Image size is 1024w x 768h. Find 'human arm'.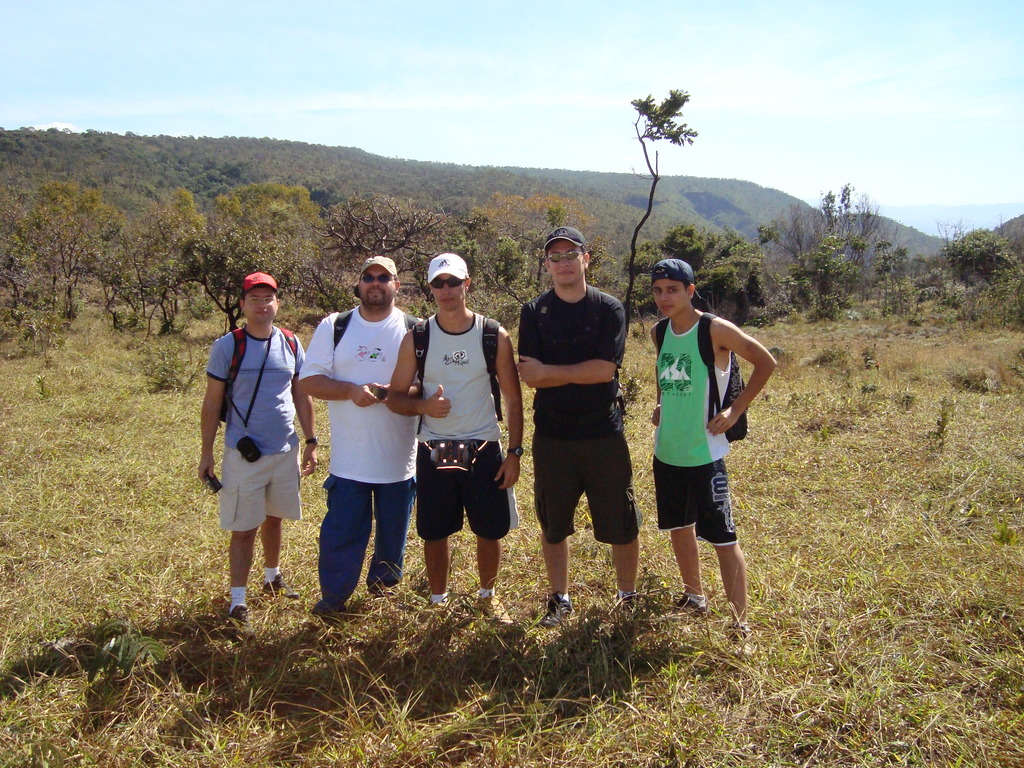
Rect(520, 292, 575, 388).
